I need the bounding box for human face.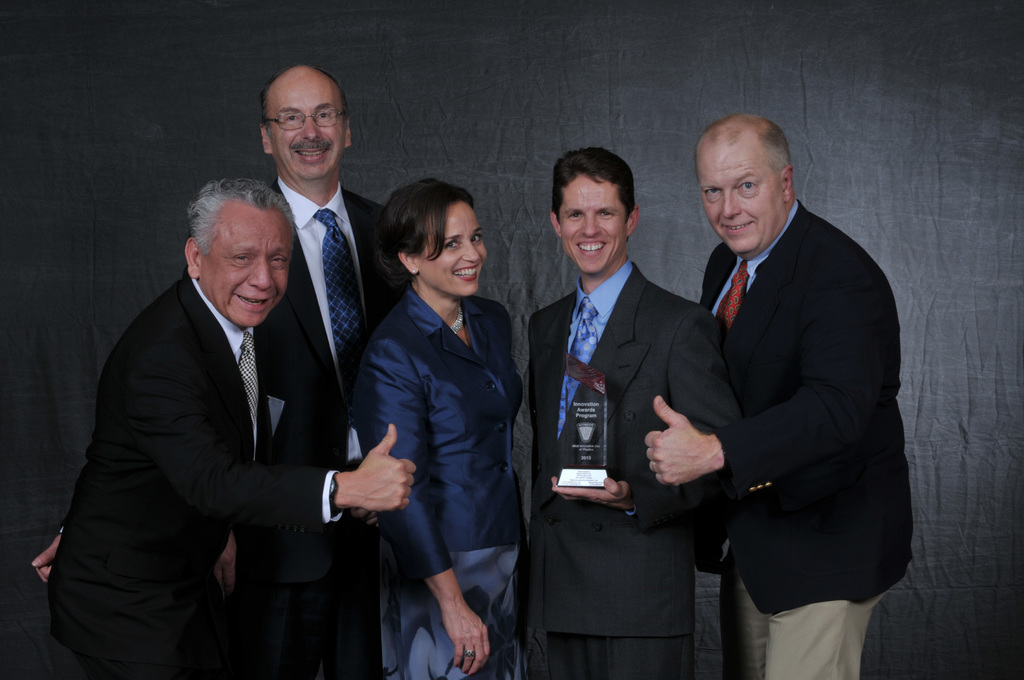
Here it is: bbox=(202, 209, 294, 327).
